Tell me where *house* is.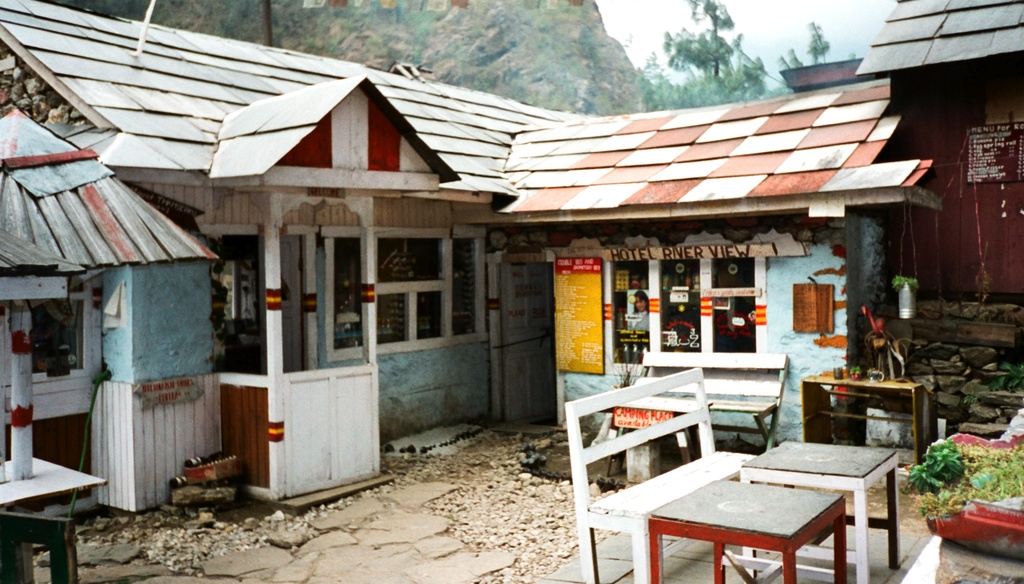
*house* is at crop(0, 0, 578, 507).
